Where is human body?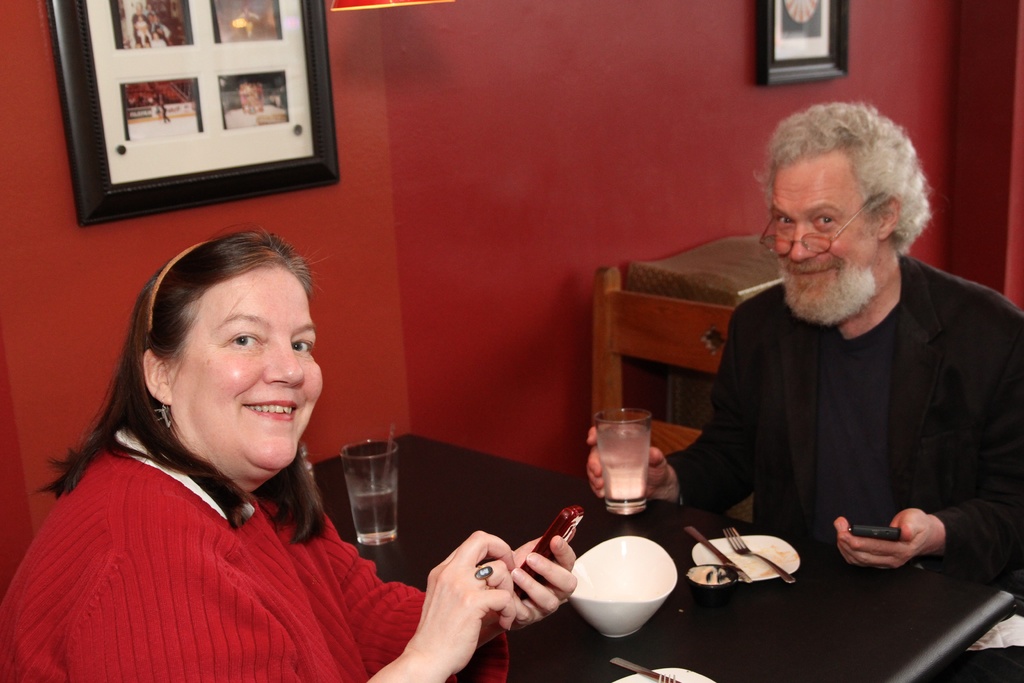
[x1=3, y1=425, x2=575, y2=682].
